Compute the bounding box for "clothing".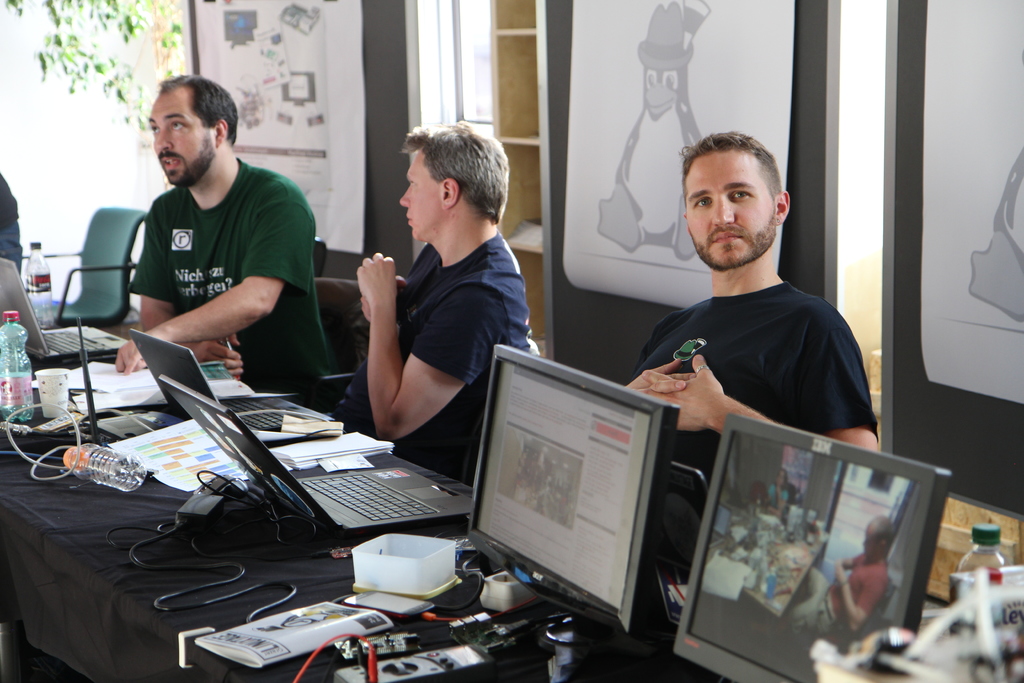
106, 132, 318, 370.
